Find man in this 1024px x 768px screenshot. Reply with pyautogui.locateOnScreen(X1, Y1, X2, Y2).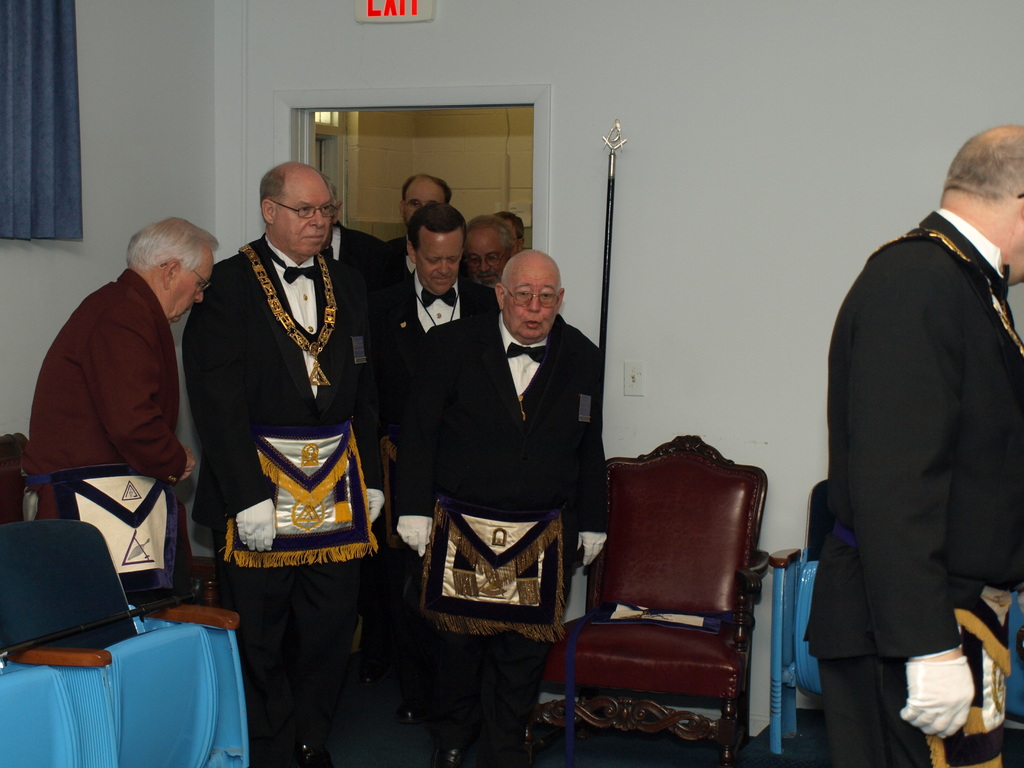
pyautogui.locateOnScreen(489, 213, 532, 252).
